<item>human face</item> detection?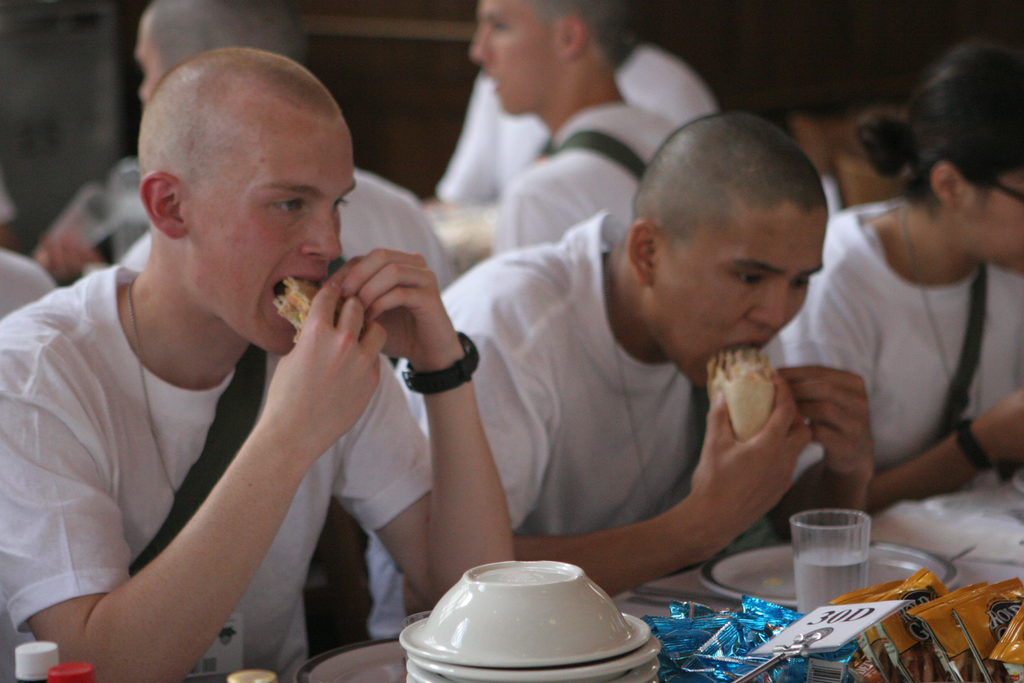
crop(961, 168, 1023, 273)
